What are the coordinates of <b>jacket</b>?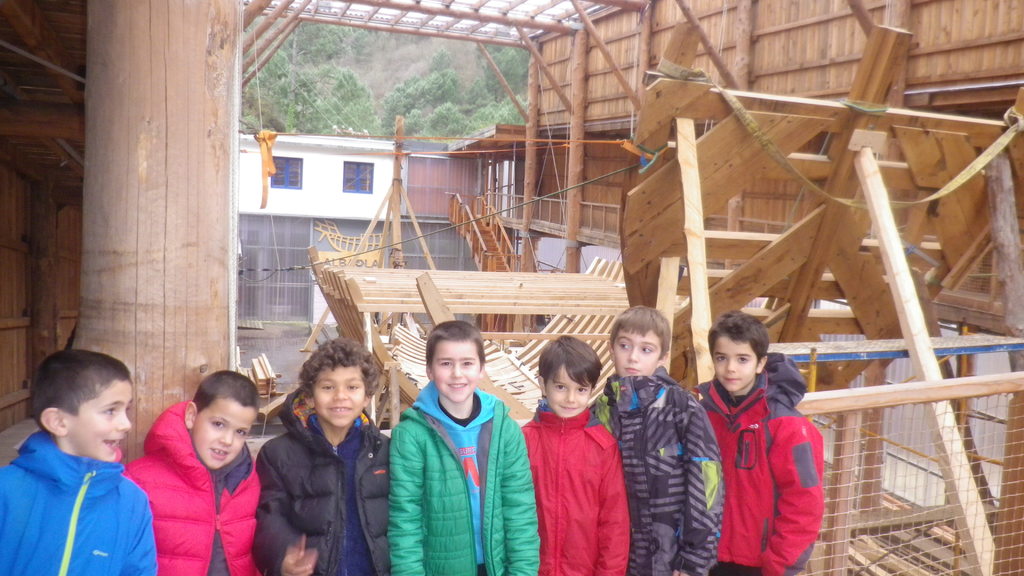
Rect(120, 392, 271, 575).
